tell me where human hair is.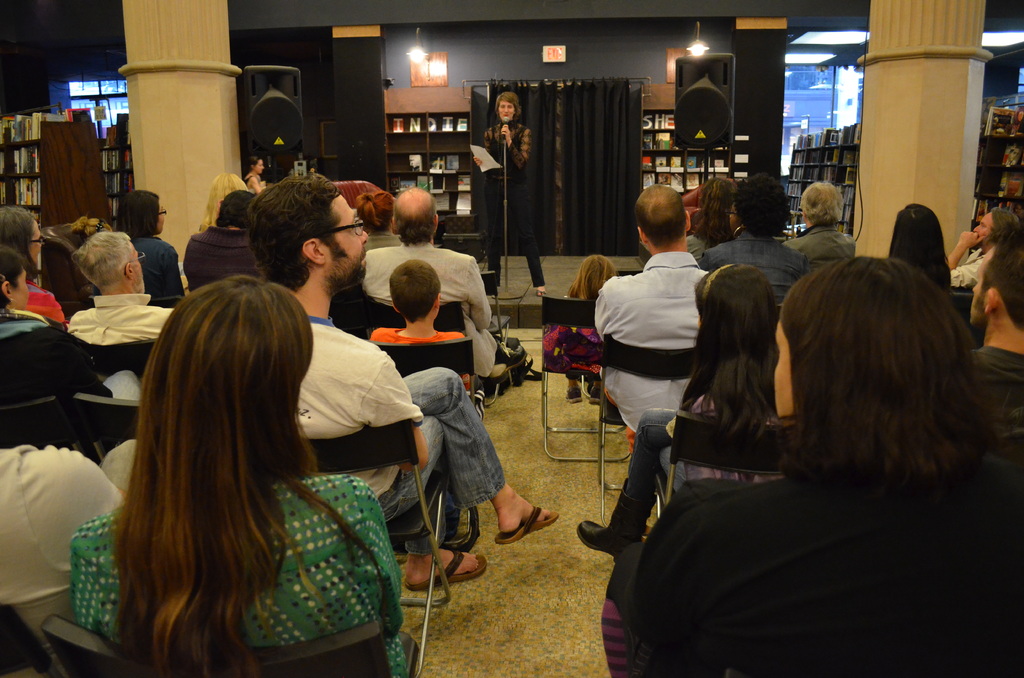
human hair is at BBox(632, 183, 688, 246).
